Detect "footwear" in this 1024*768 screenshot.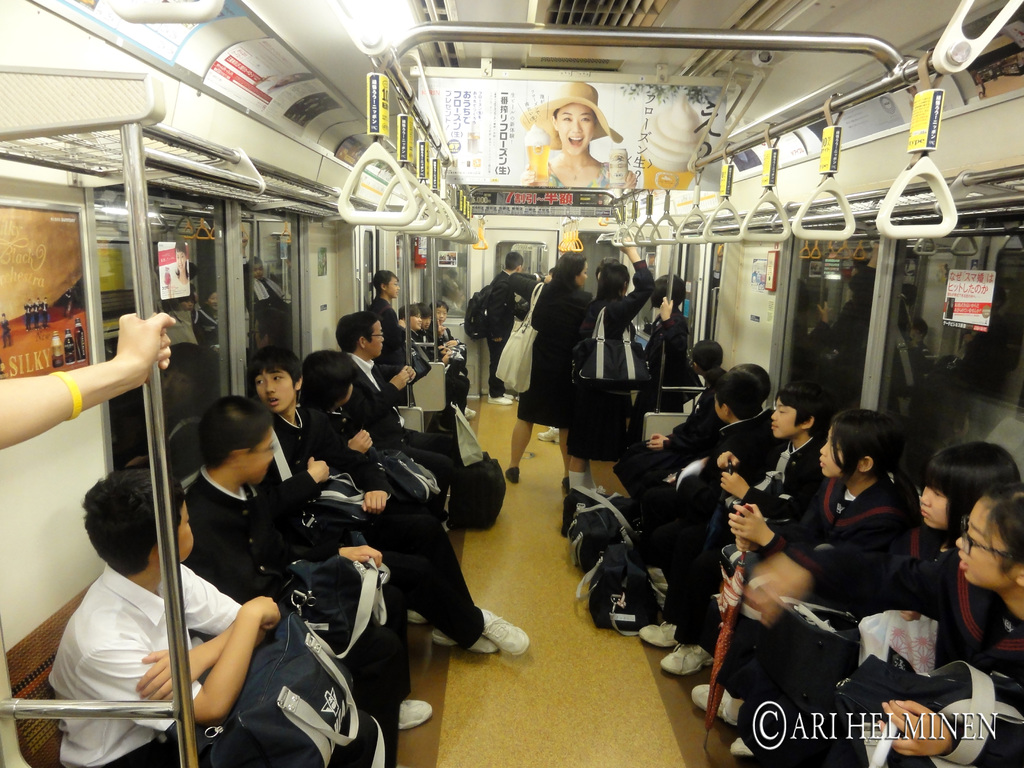
Detection: locate(660, 641, 713, 674).
